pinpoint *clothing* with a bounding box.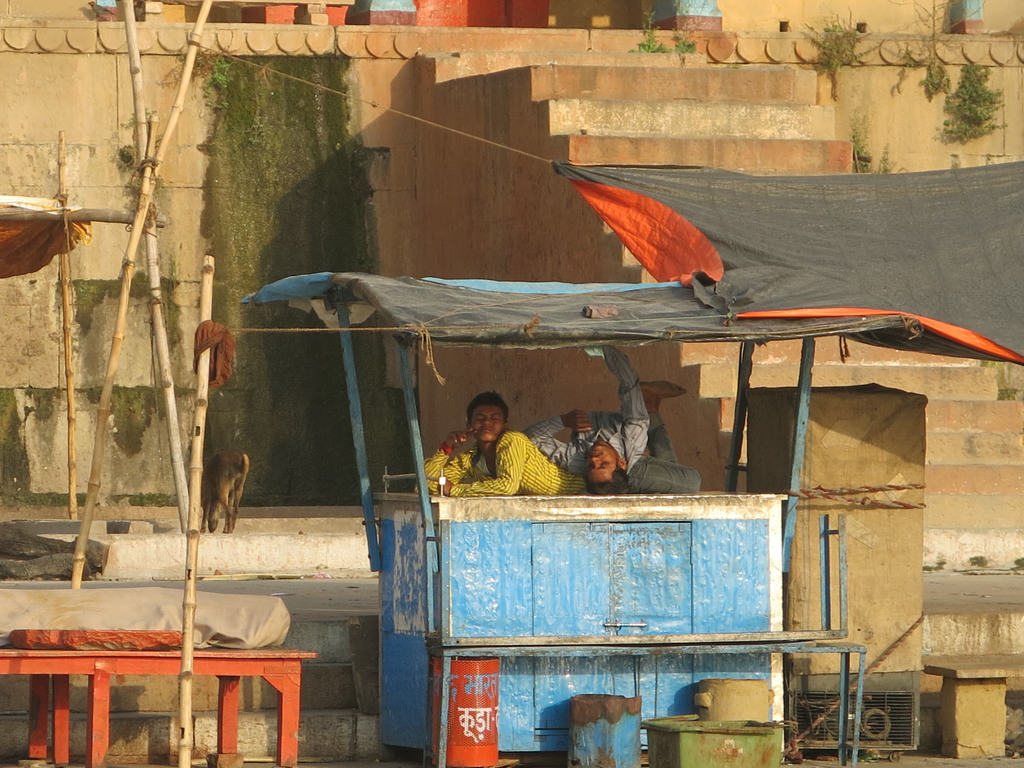
rect(523, 340, 652, 478).
